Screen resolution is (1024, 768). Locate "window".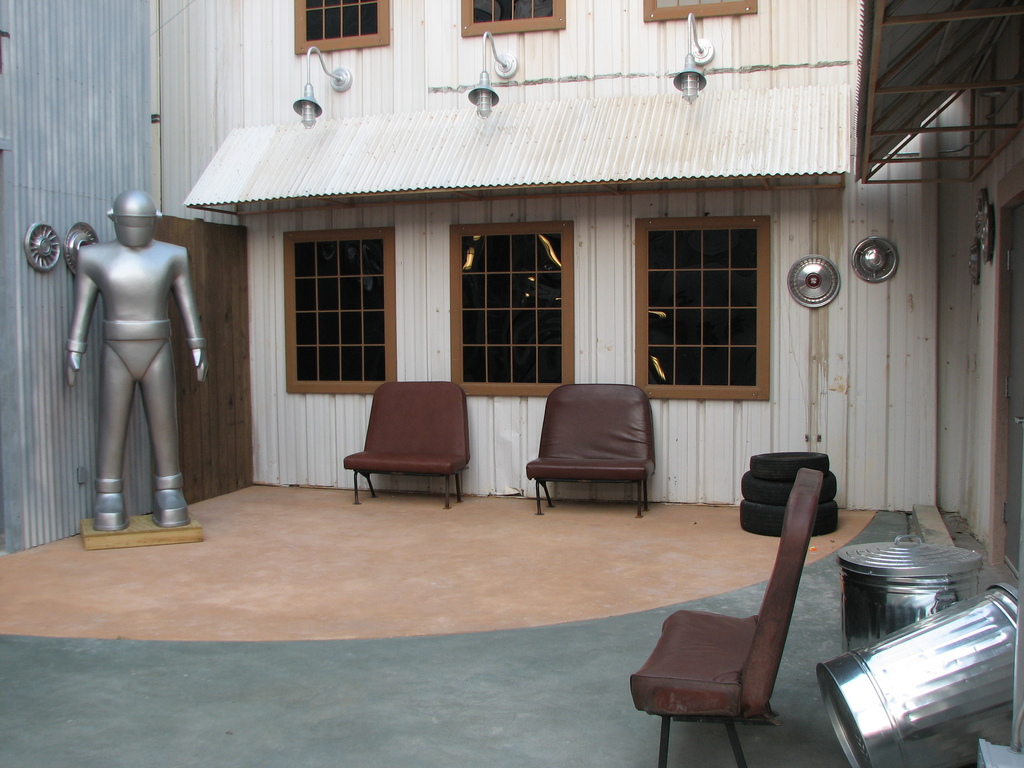
<region>458, 0, 566, 40</region>.
